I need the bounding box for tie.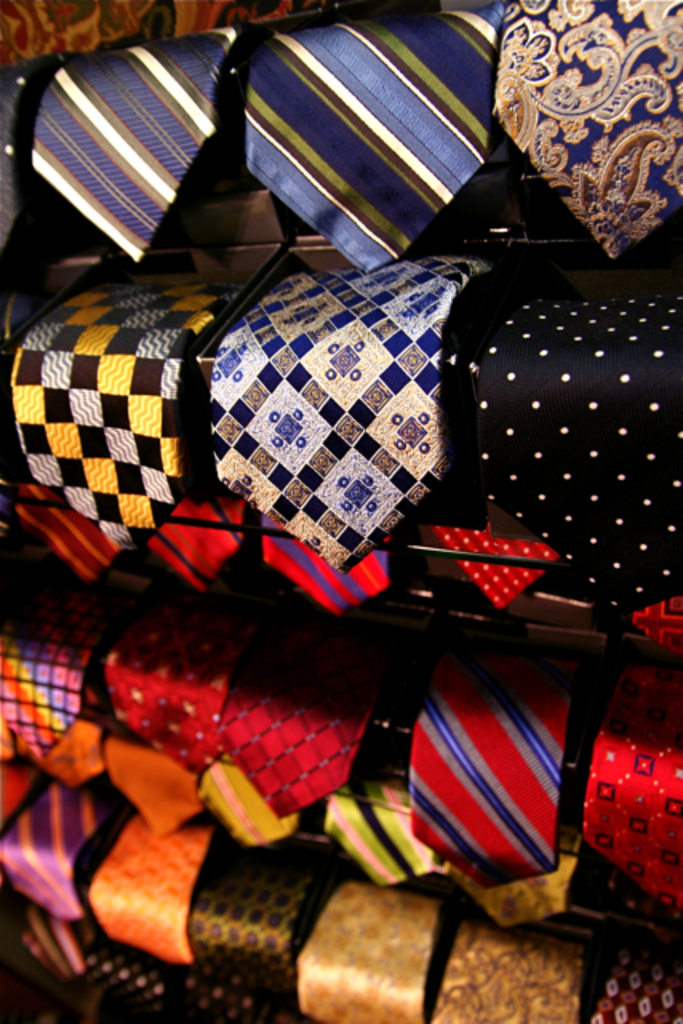
Here it is: (13,469,107,589).
